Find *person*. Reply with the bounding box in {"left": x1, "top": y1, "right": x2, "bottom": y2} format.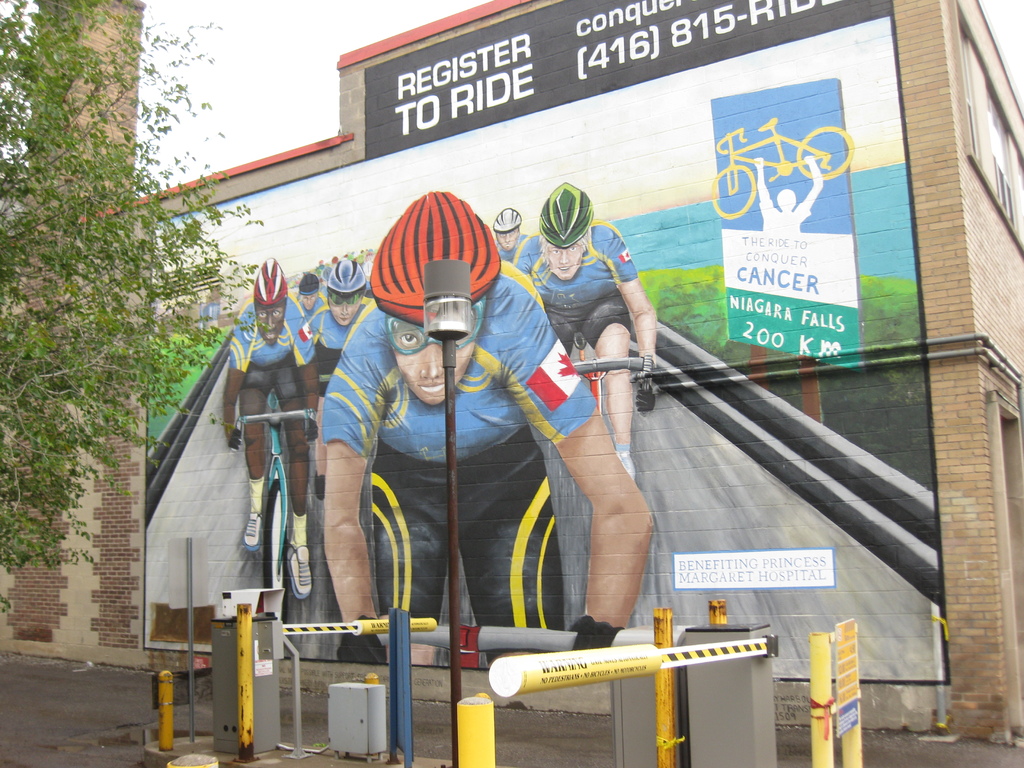
{"left": 752, "top": 158, "right": 825, "bottom": 236}.
